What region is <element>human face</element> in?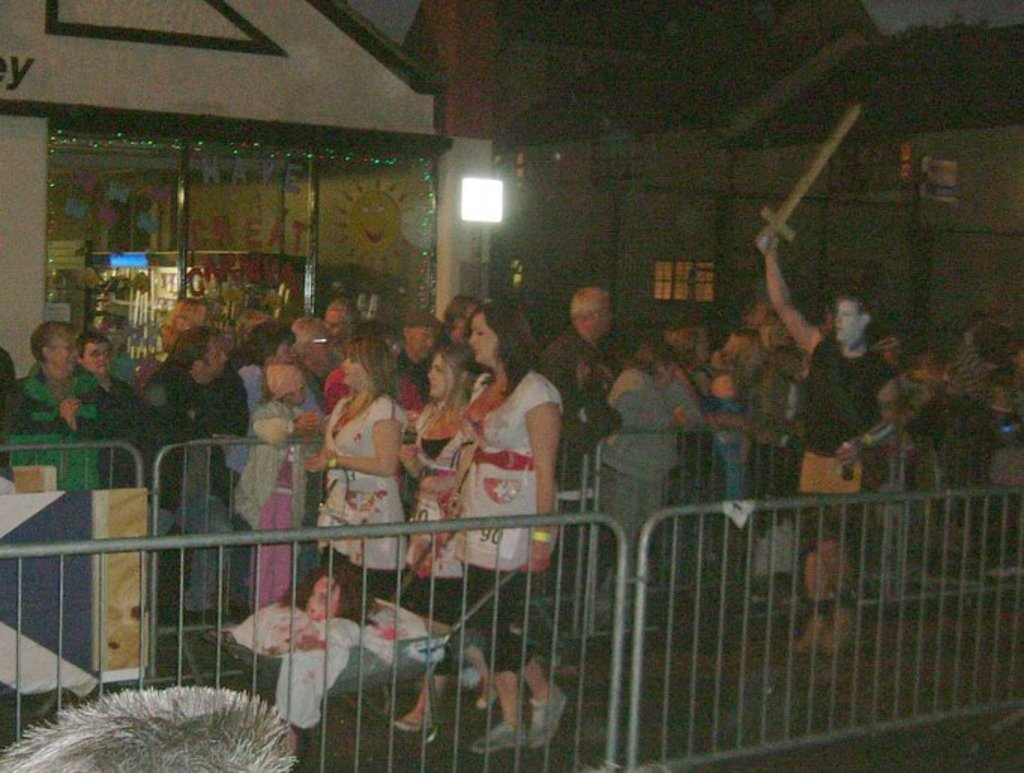
box(411, 329, 435, 359).
